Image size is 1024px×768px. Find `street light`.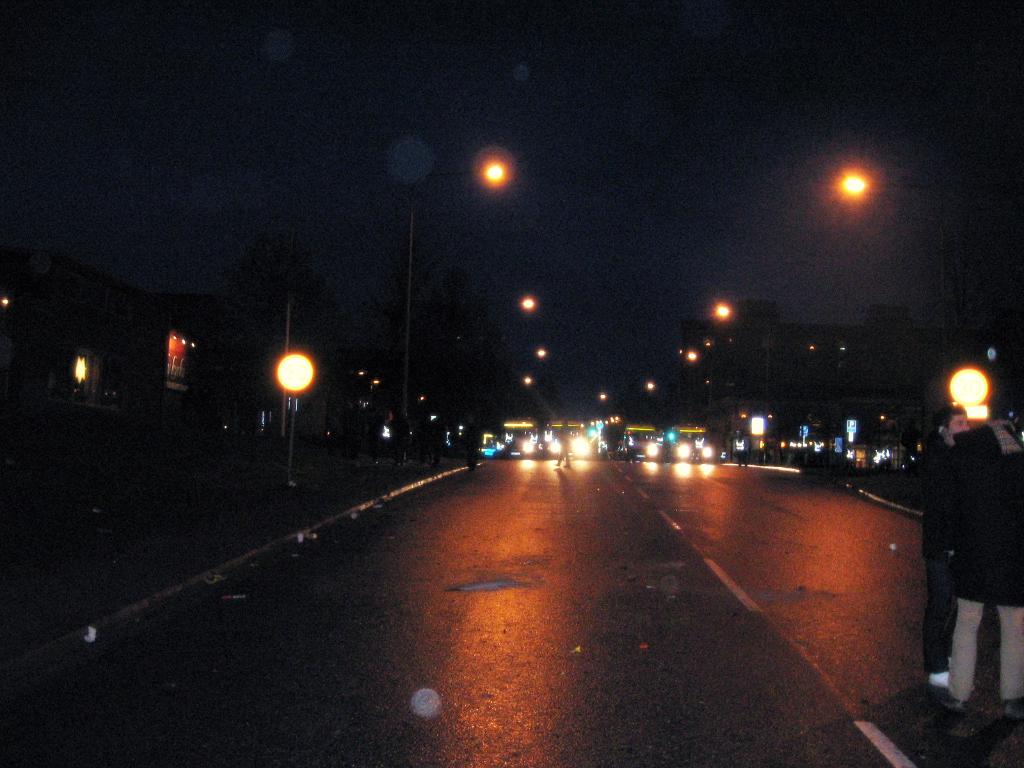
{"left": 836, "top": 168, "right": 955, "bottom": 371}.
